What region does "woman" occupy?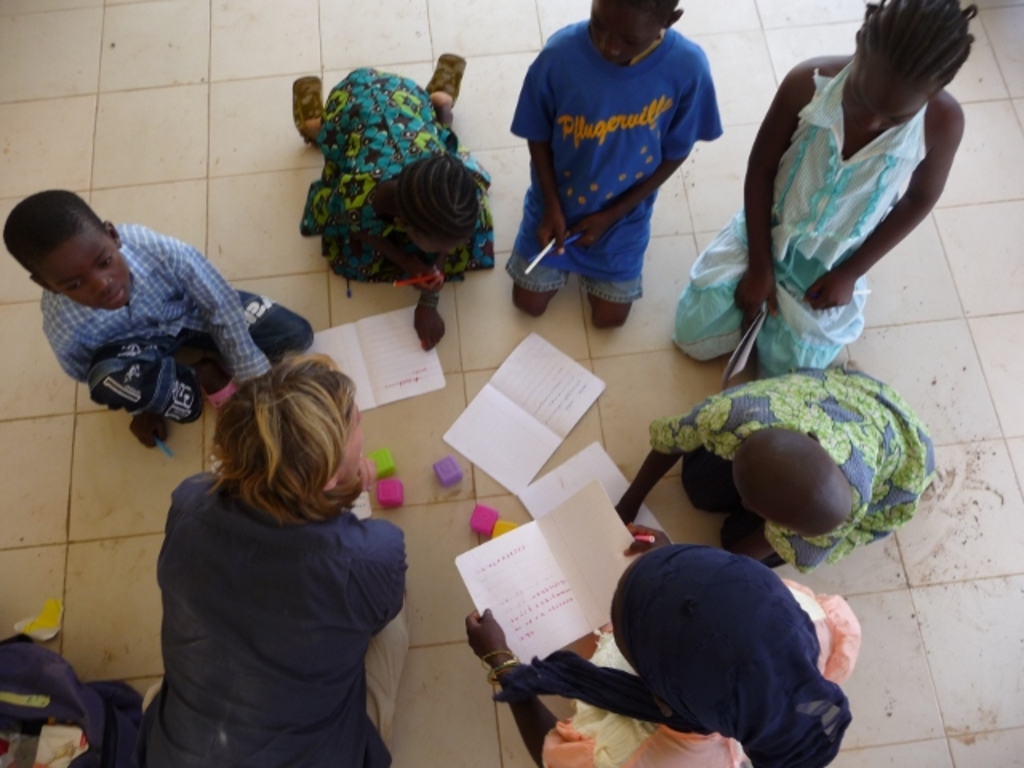
(462, 517, 864, 766).
